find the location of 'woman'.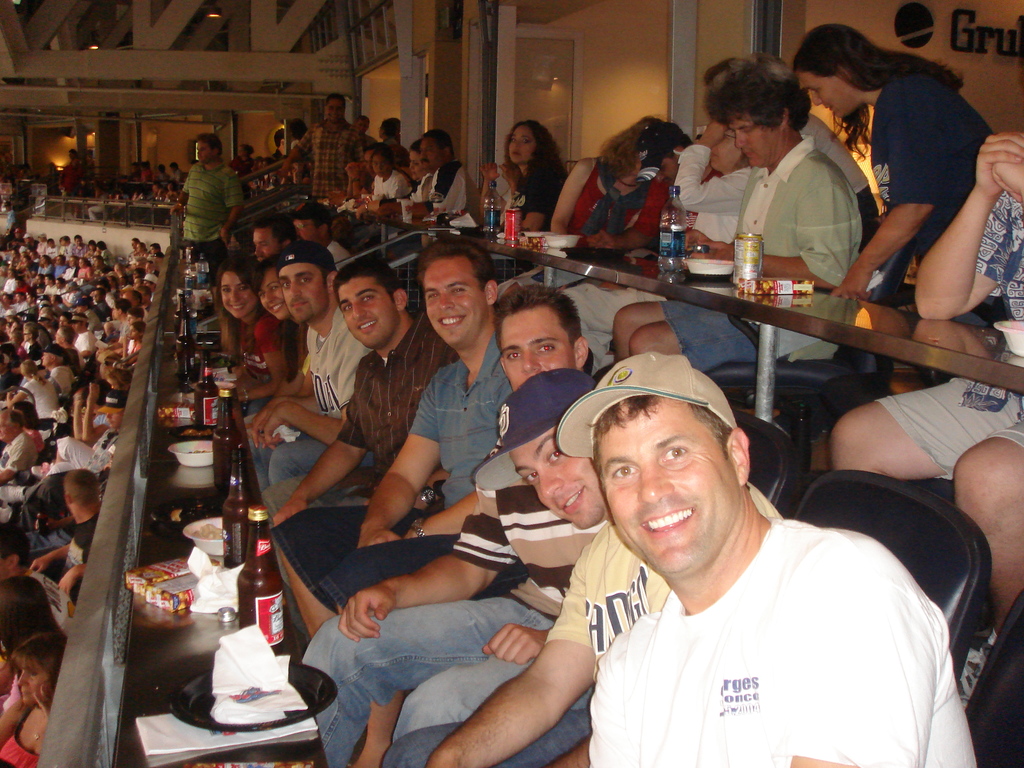
Location: (x1=130, y1=264, x2=147, y2=277).
